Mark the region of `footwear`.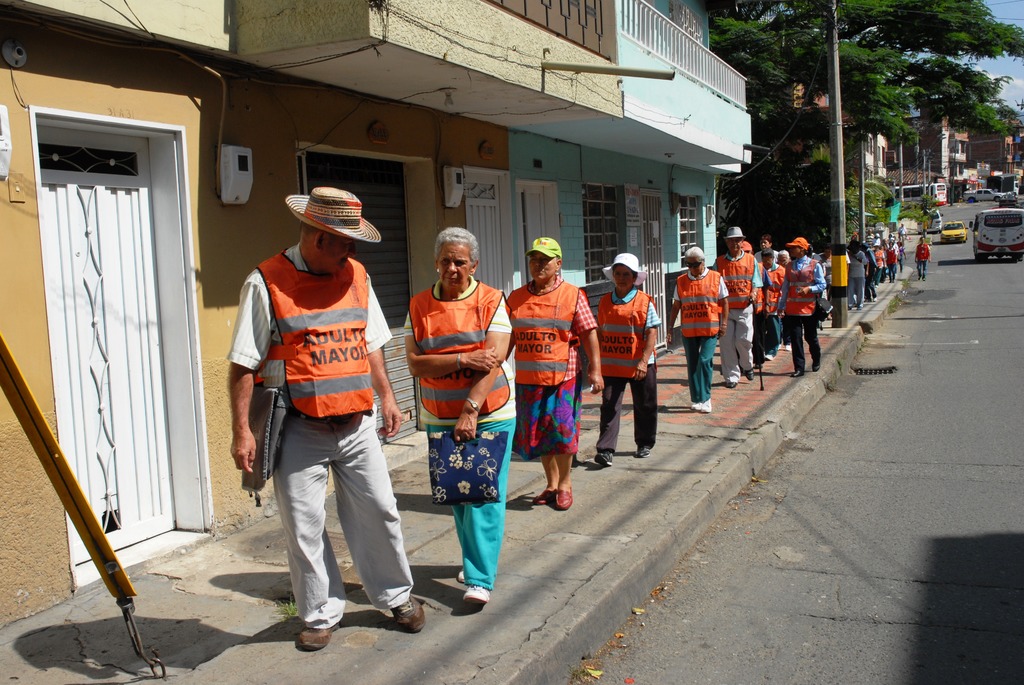
Region: x1=274, y1=598, x2=347, y2=649.
